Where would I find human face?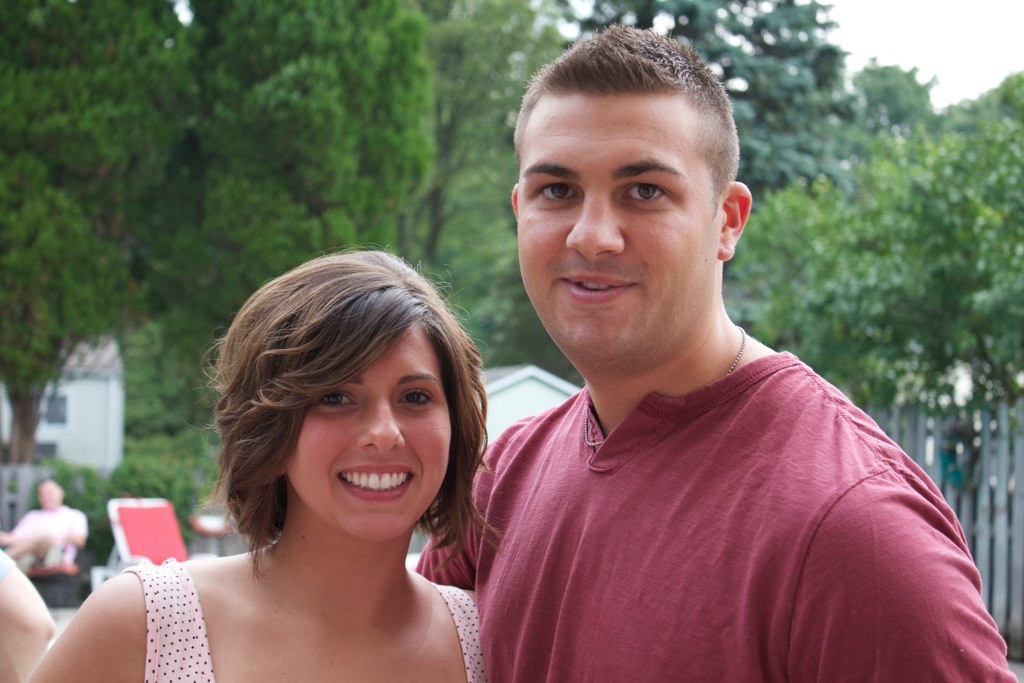
At (35, 482, 58, 509).
